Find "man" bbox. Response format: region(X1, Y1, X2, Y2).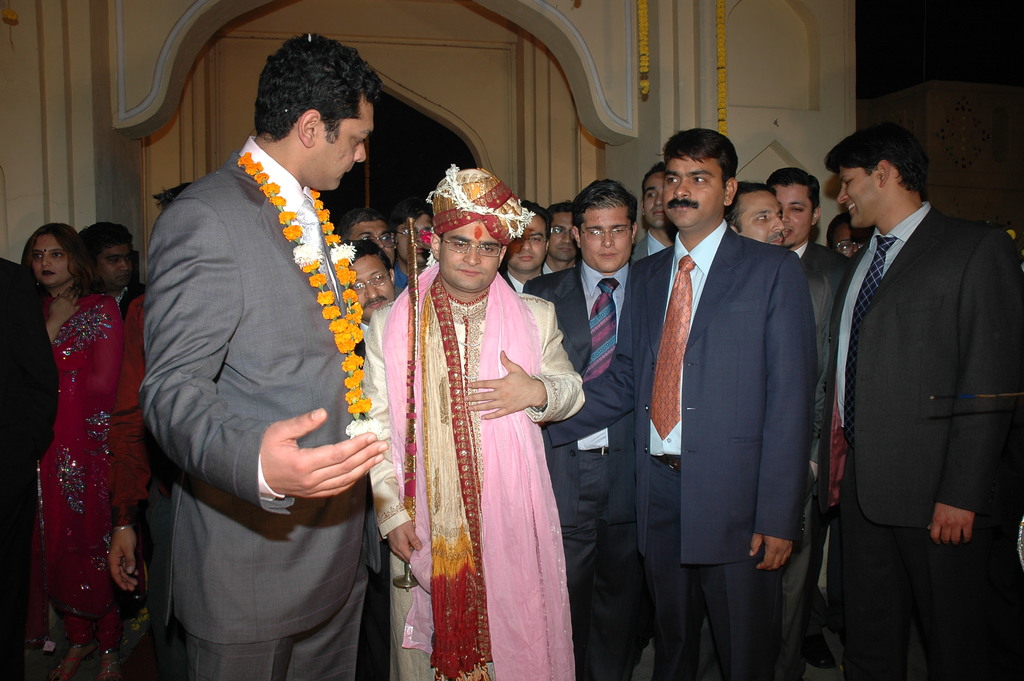
region(335, 240, 394, 680).
